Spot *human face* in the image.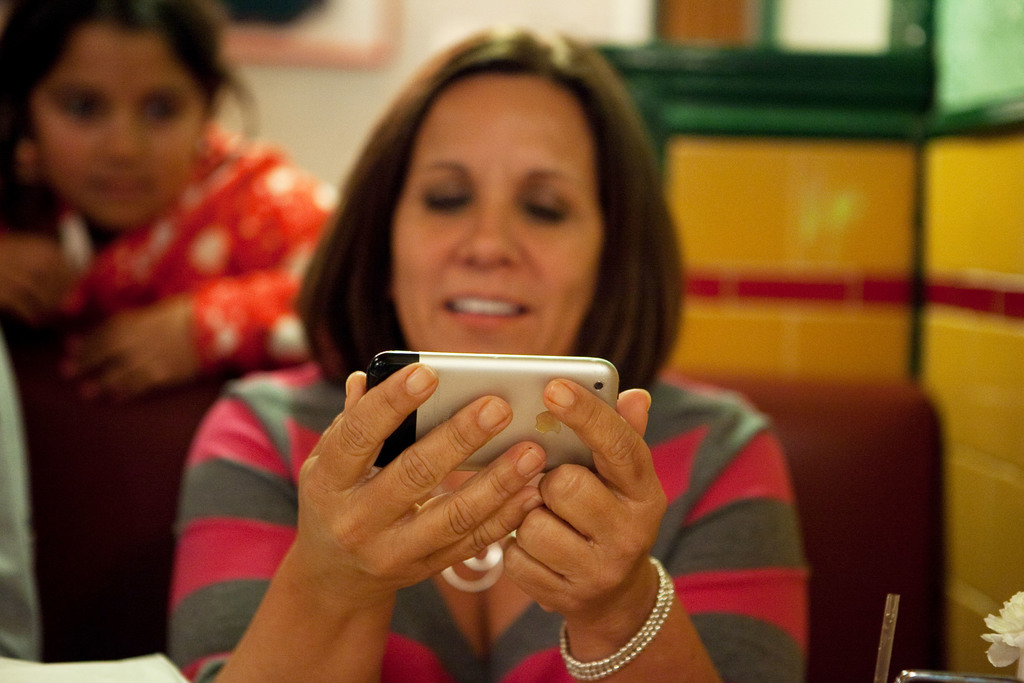
*human face* found at box(31, 15, 205, 223).
